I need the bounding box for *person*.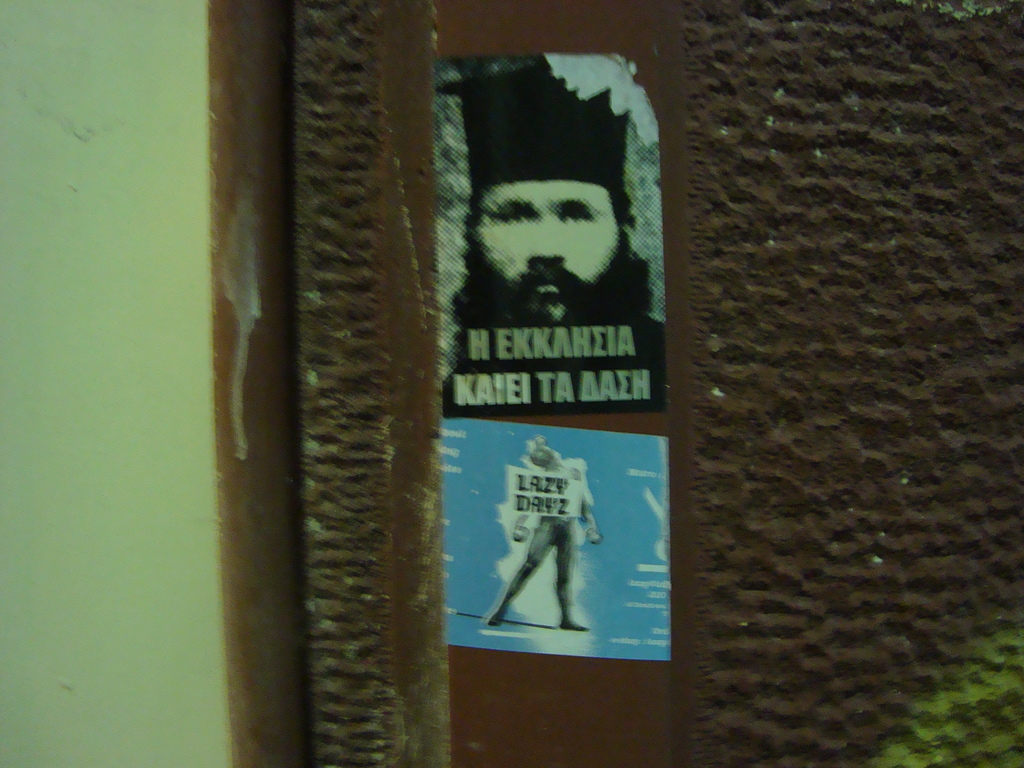
Here it is: detection(490, 449, 609, 627).
